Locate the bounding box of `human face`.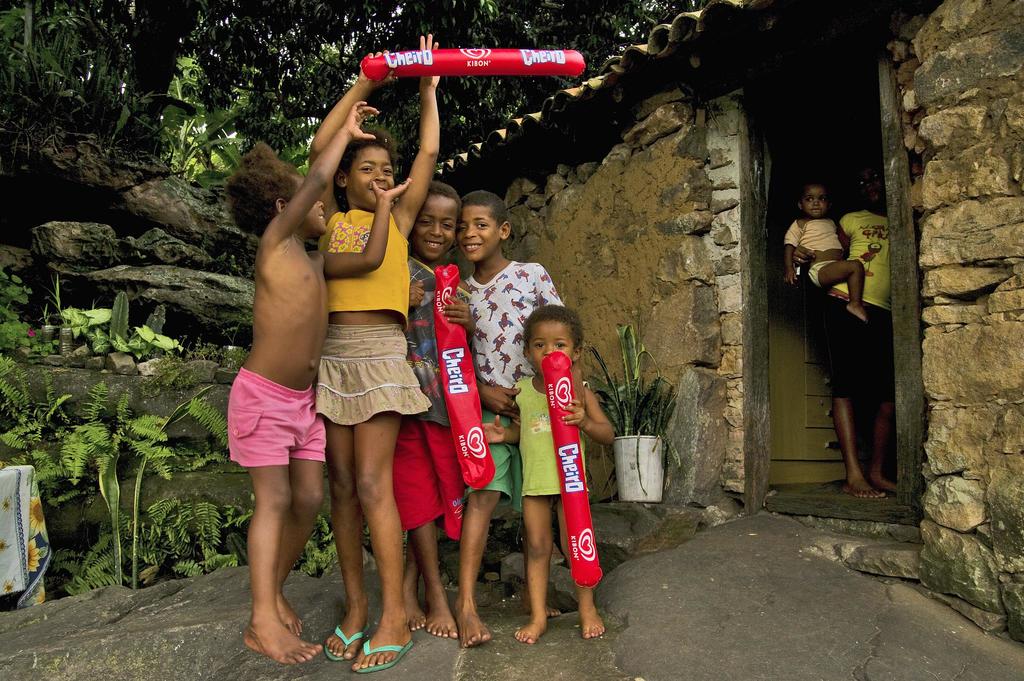
Bounding box: (803,181,830,220).
